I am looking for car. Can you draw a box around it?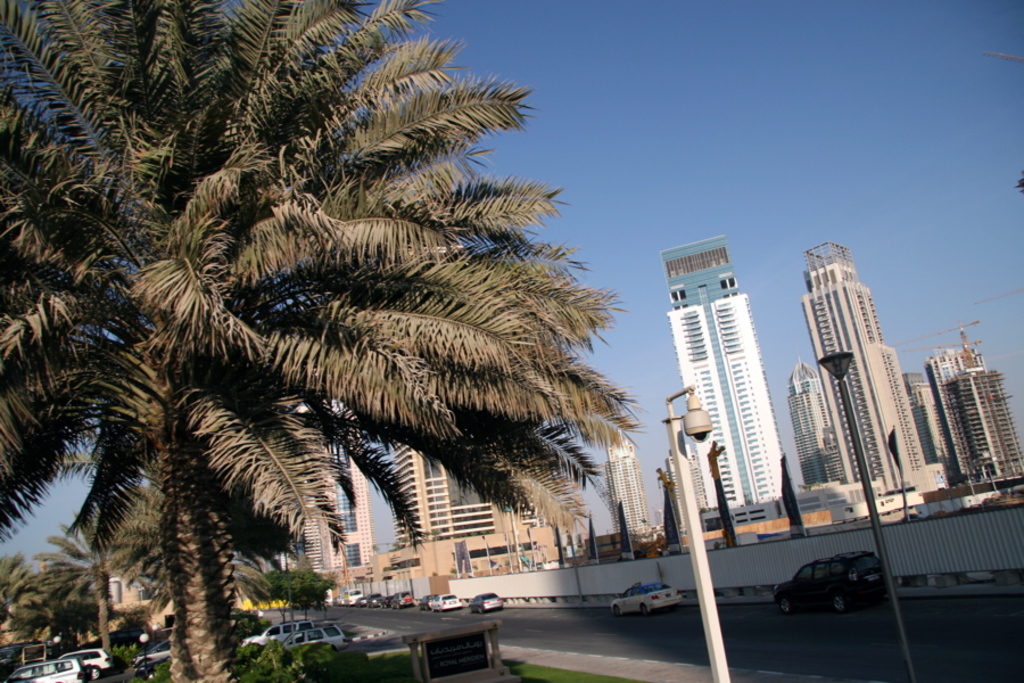
Sure, the bounding box is [601,576,695,619].
